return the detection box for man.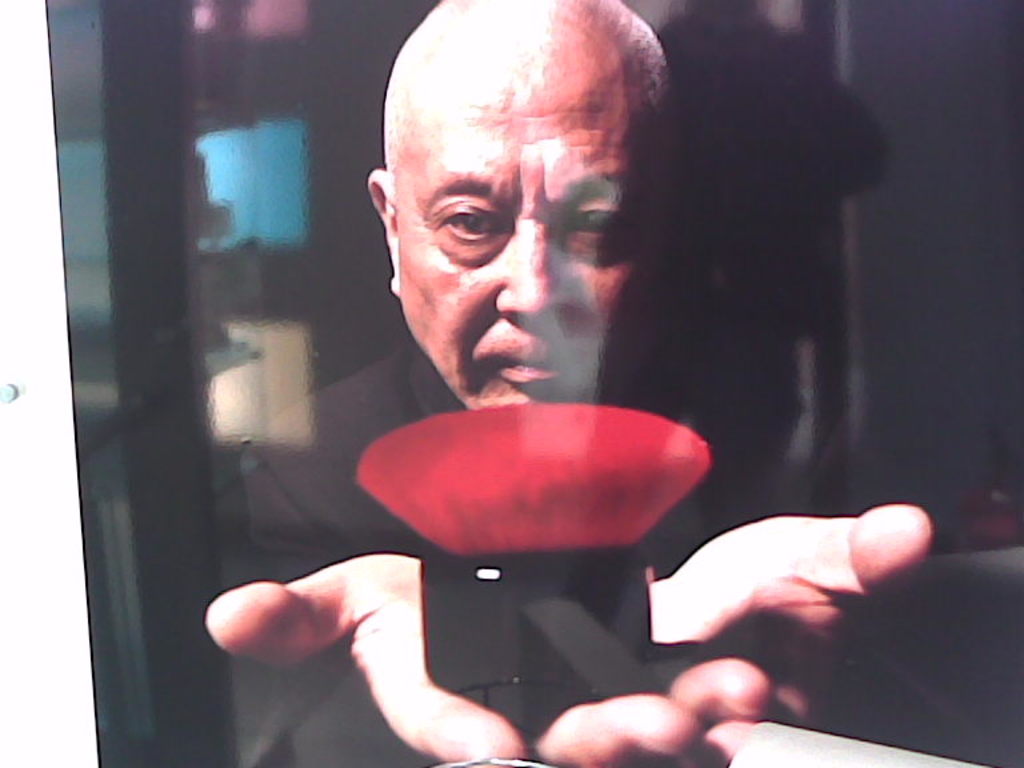
pyautogui.locateOnScreen(232, 29, 869, 737).
